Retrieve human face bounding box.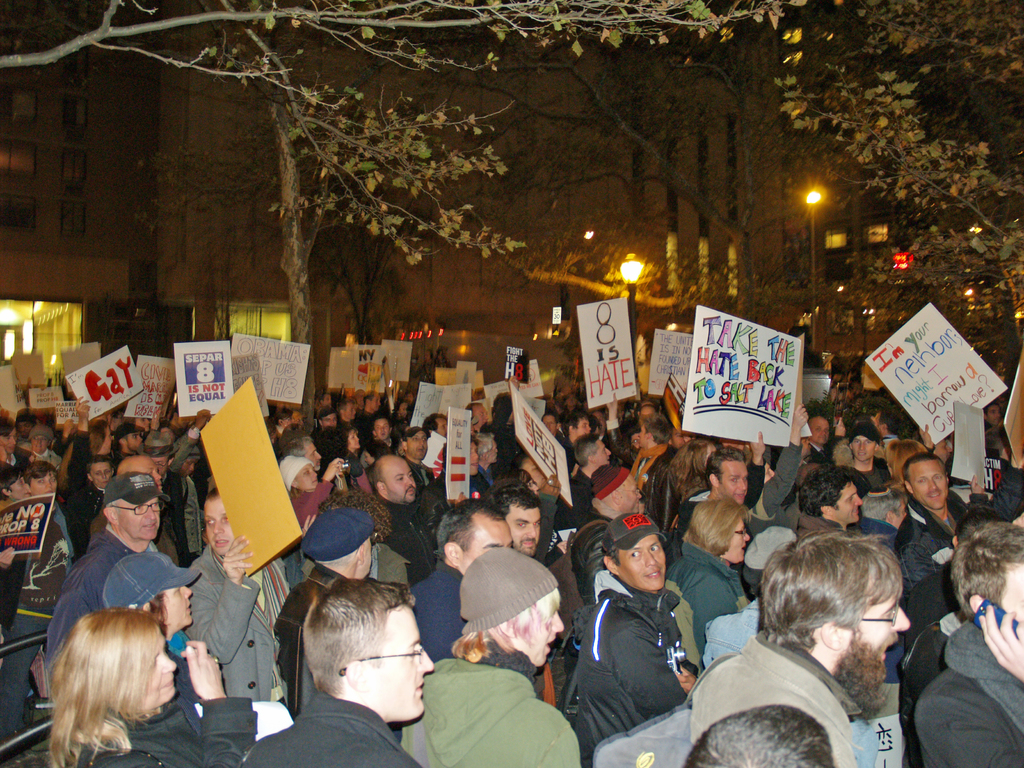
Bounding box: rect(474, 406, 492, 428).
